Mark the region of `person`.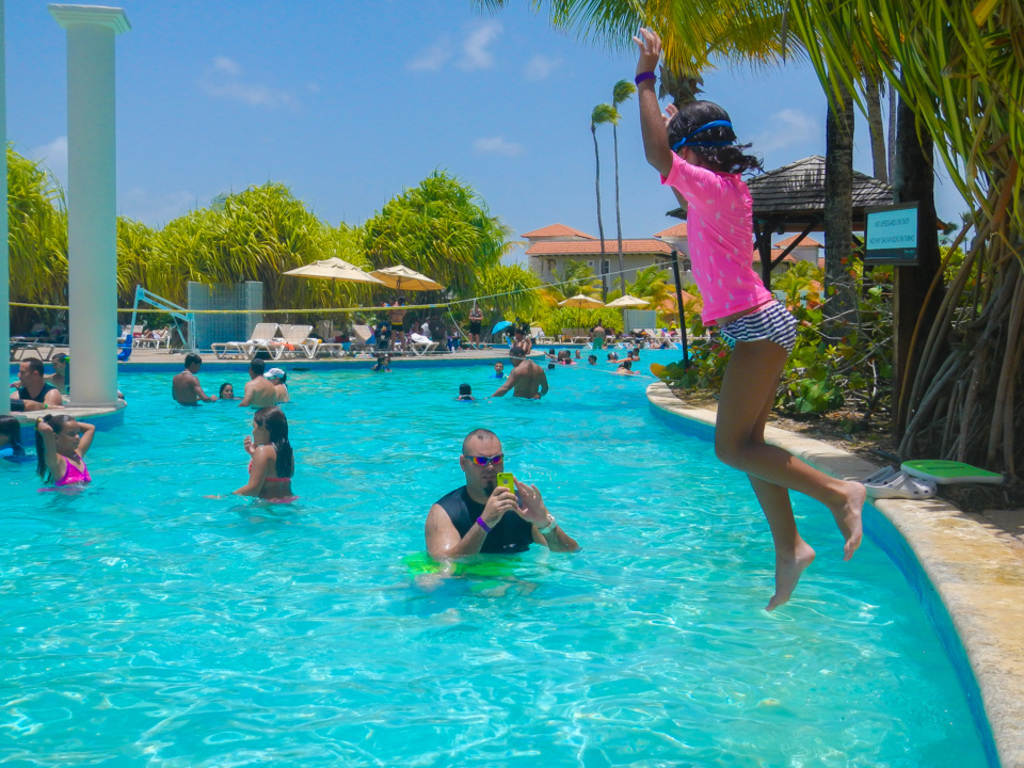
Region: (611, 358, 641, 378).
